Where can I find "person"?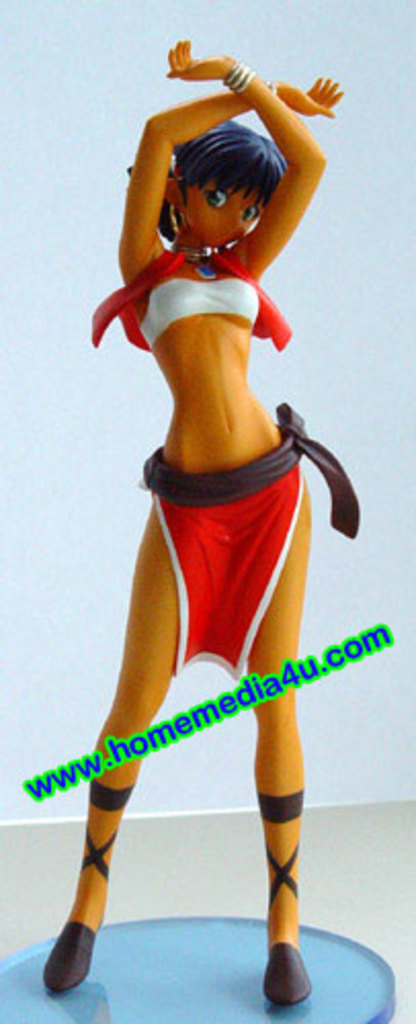
You can find it at 49/0/377/1023.
